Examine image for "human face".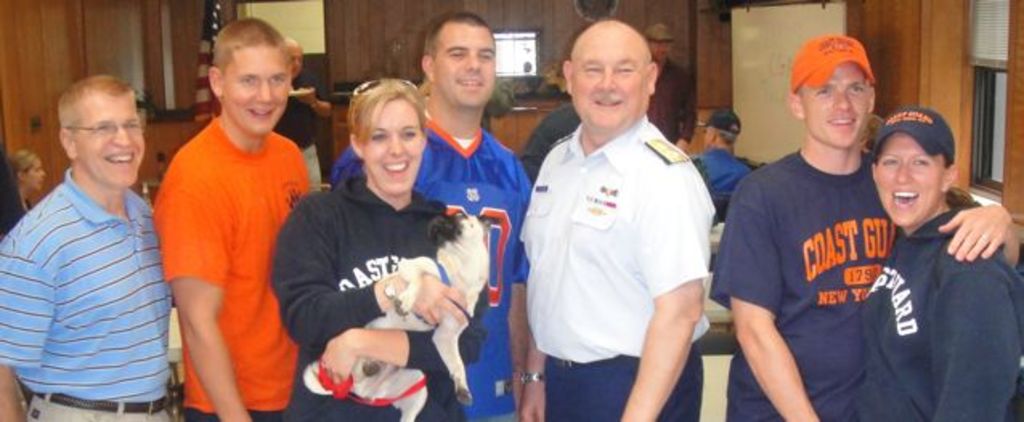
Examination result: rect(568, 29, 648, 128).
